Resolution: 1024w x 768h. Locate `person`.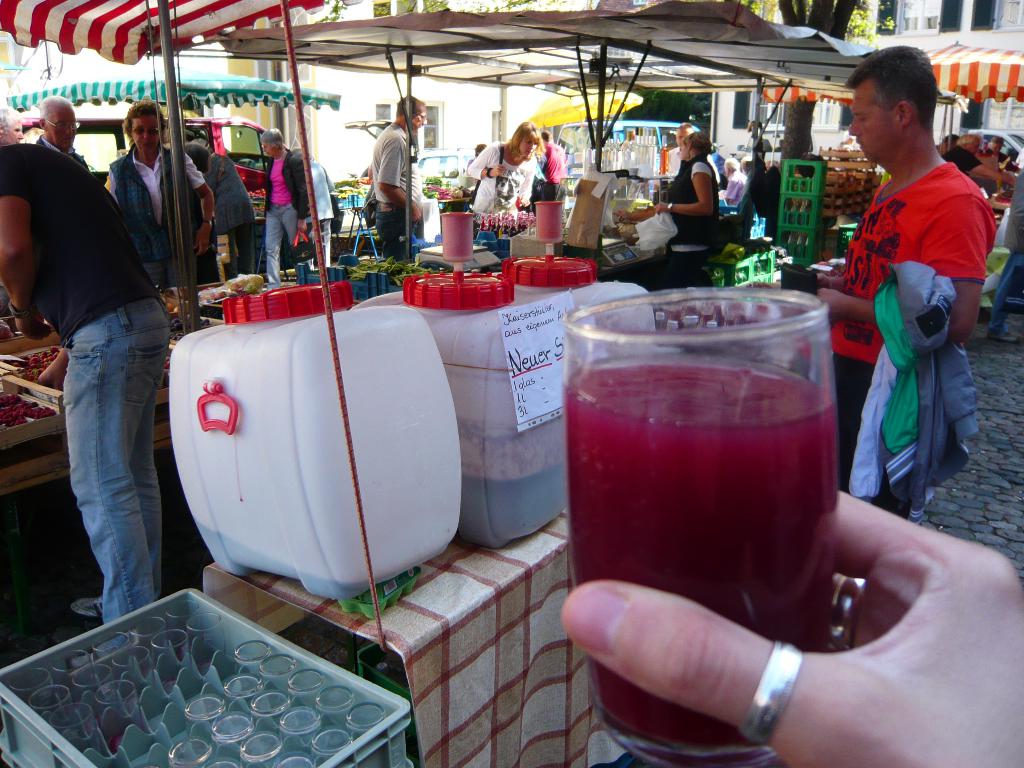
[835,35,996,602].
